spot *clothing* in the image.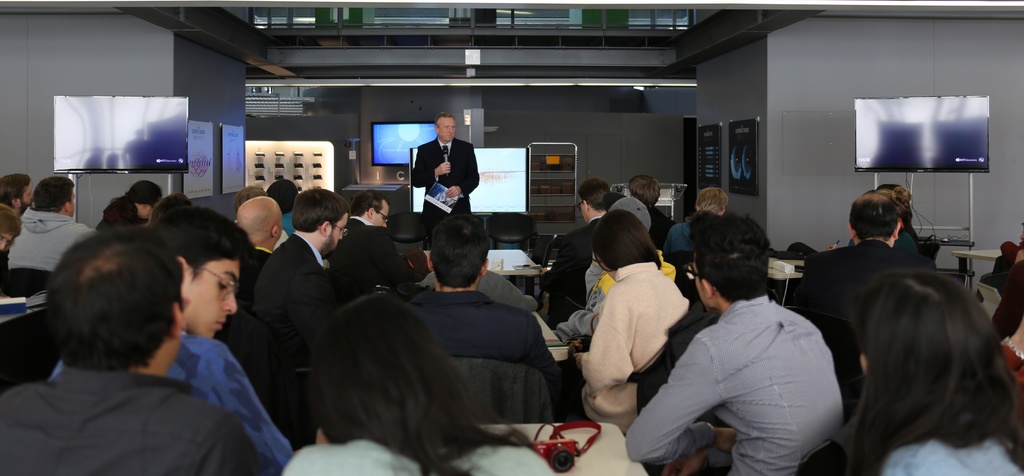
*clothing* found at 242/226/317/370.
